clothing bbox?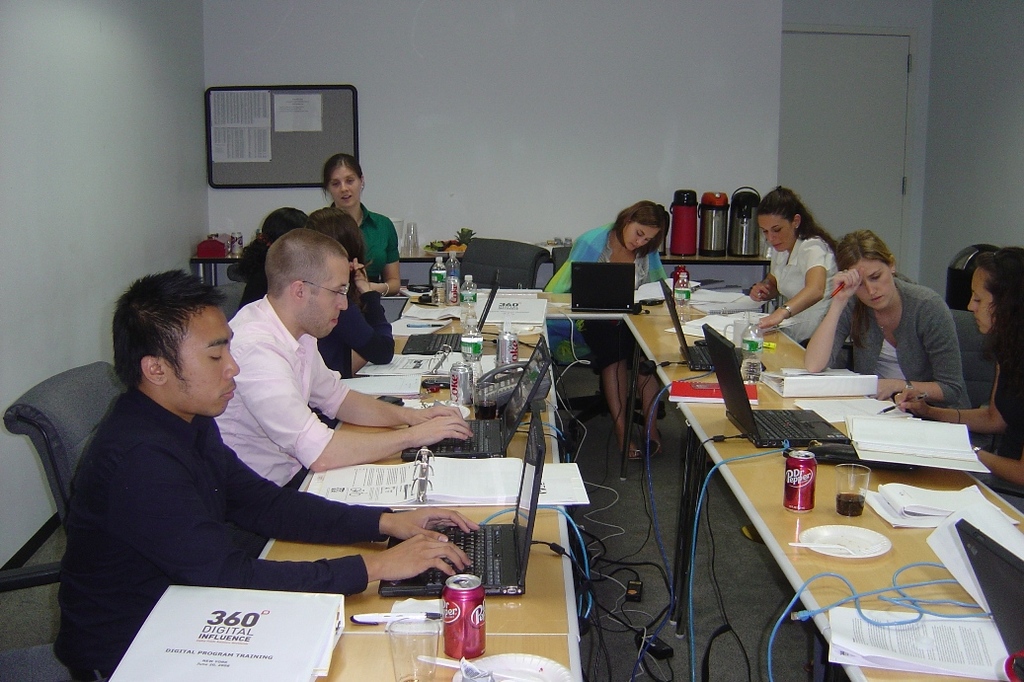
[308, 203, 400, 266]
